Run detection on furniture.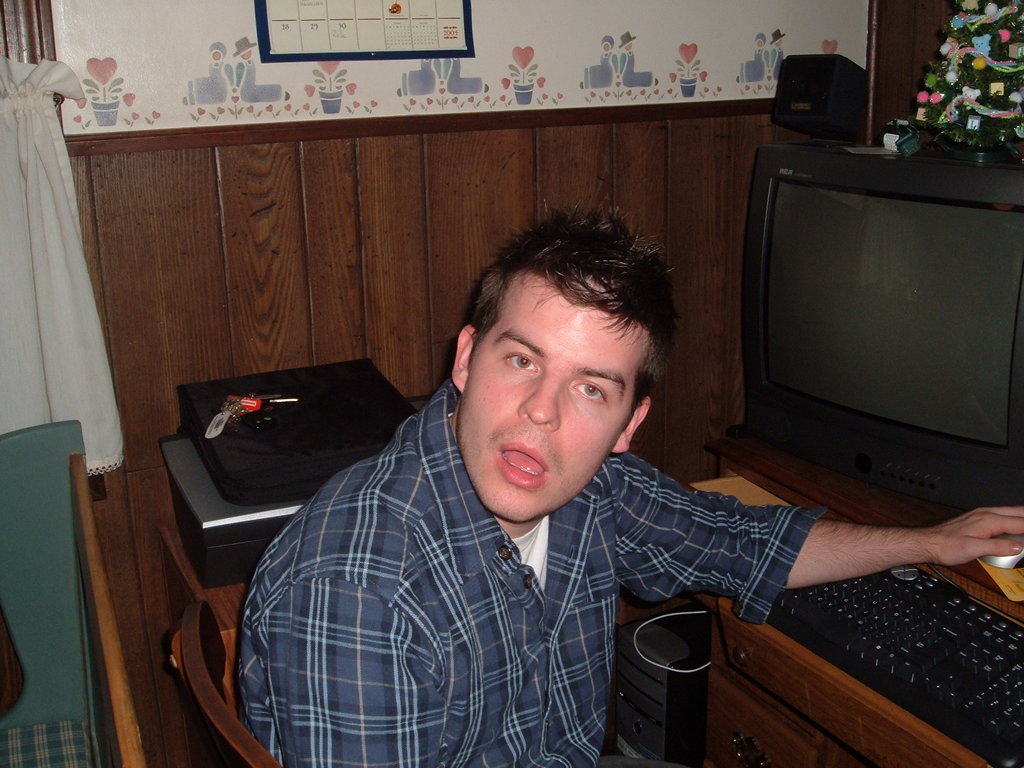
Result: (170,598,283,767).
